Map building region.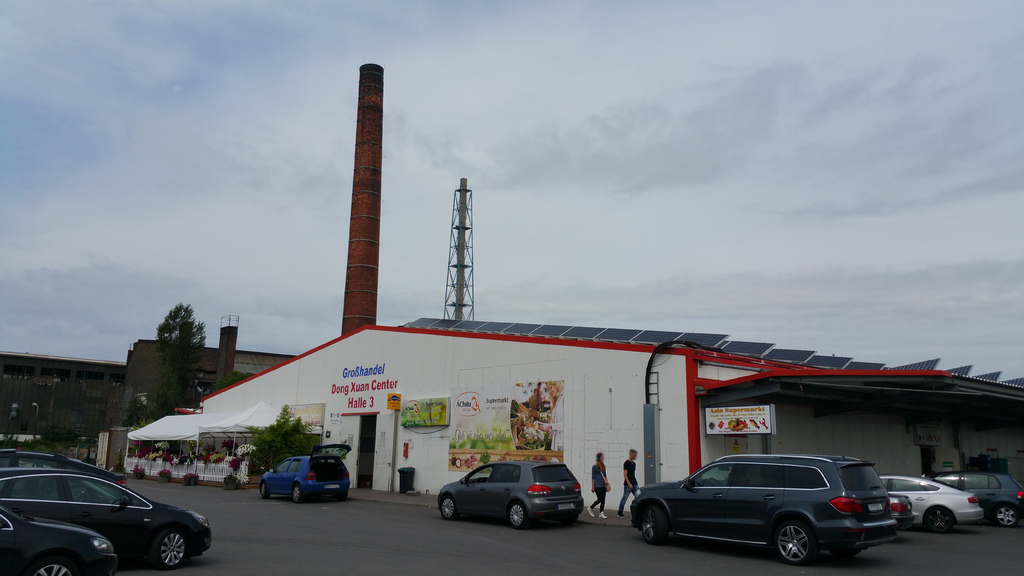
Mapped to crop(0, 348, 125, 435).
